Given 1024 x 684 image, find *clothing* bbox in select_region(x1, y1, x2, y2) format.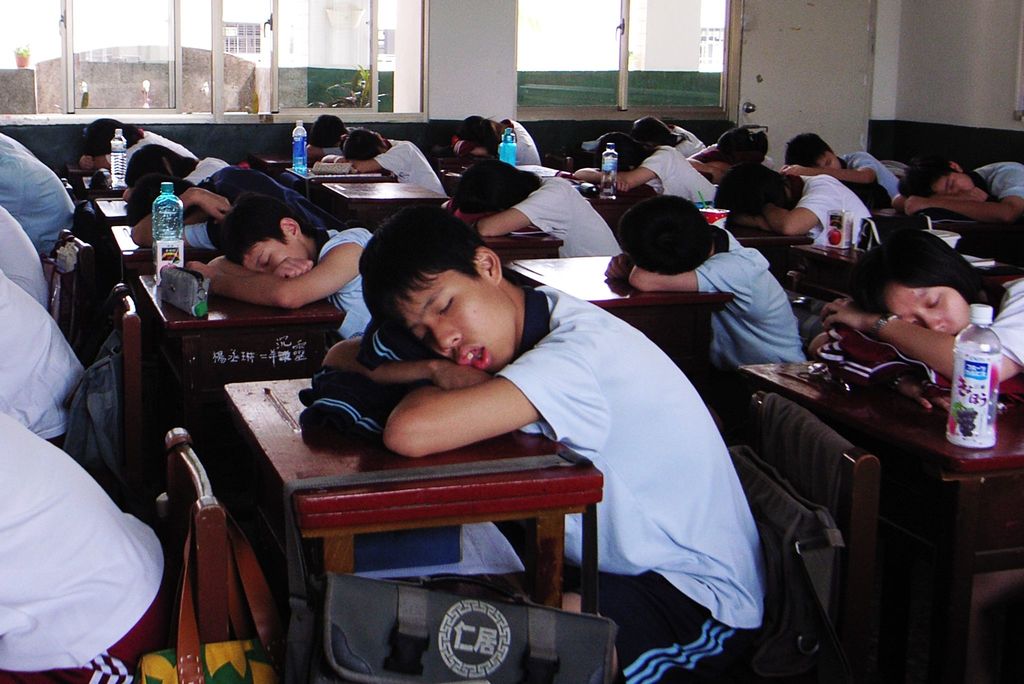
select_region(640, 143, 719, 206).
